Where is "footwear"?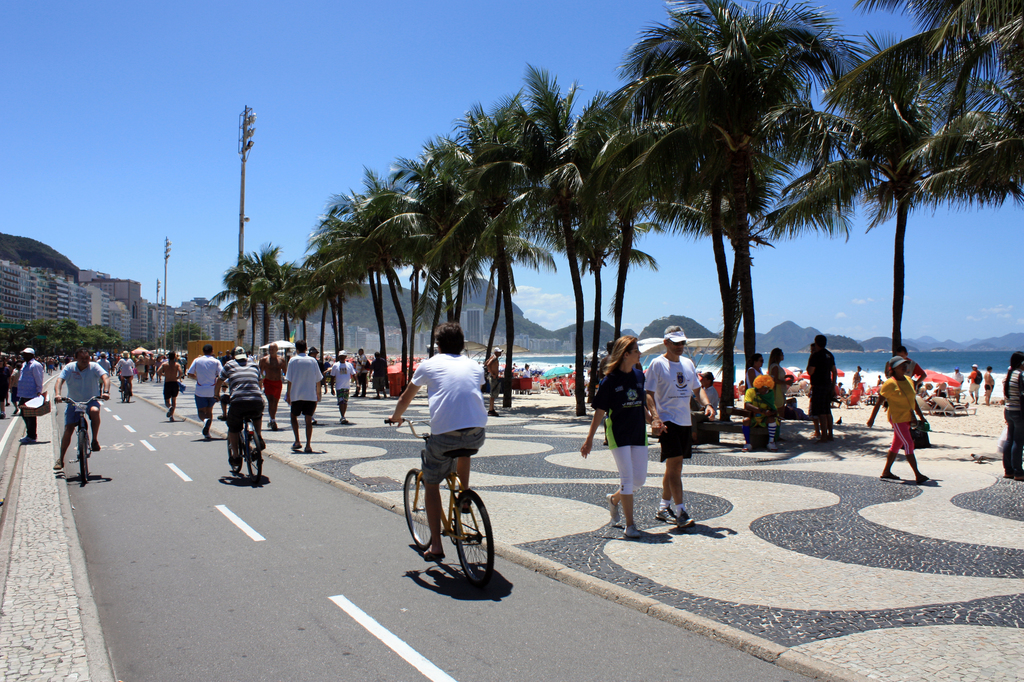
BBox(19, 434, 40, 443).
